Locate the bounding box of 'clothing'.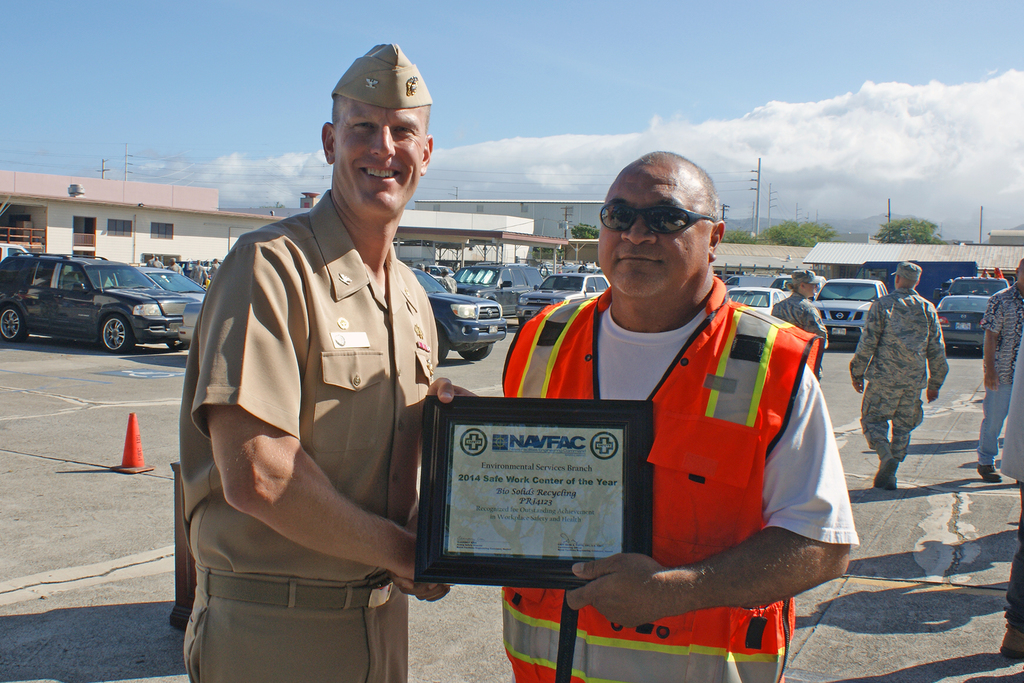
Bounding box: left=769, top=296, right=828, bottom=366.
